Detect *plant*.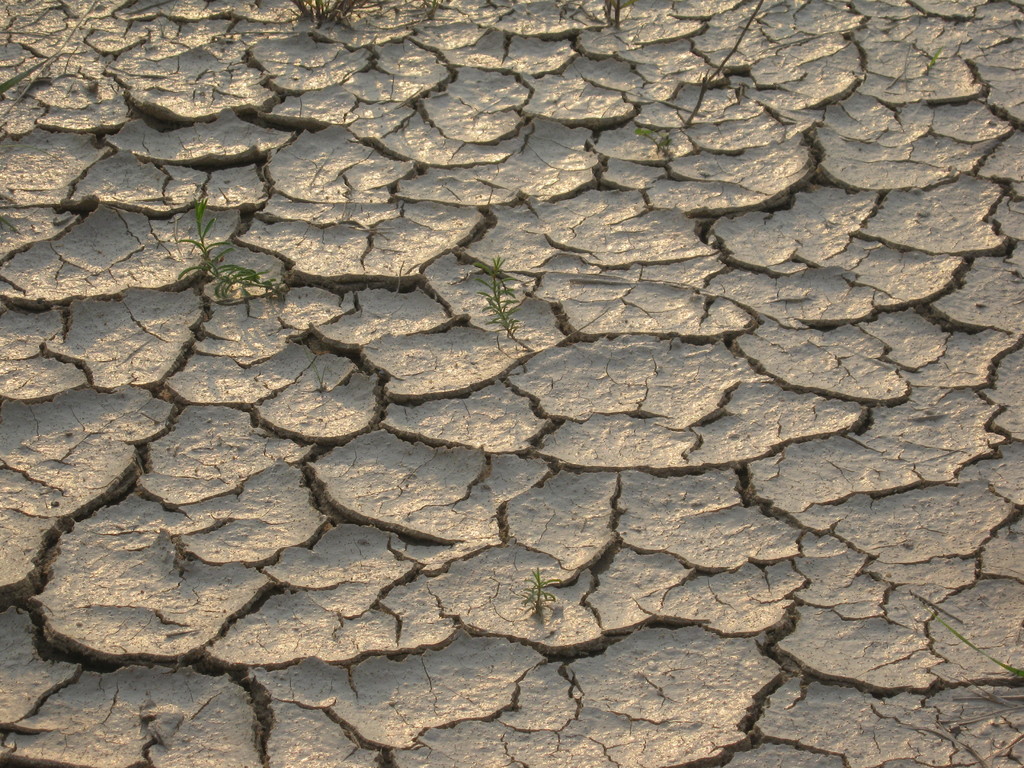
Detected at bbox(923, 600, 1023, 767).
